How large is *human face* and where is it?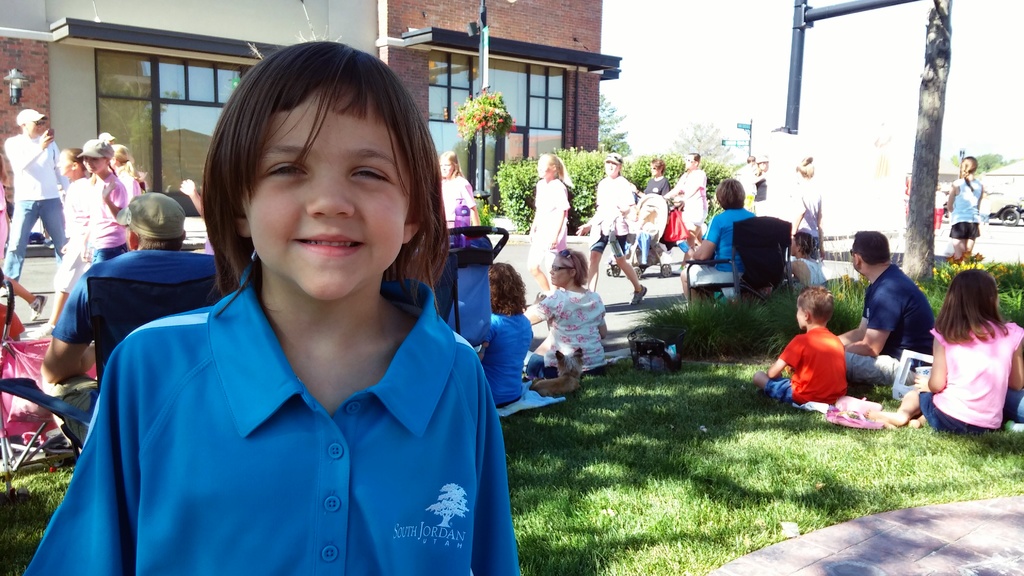
Bounding box: bbox=(605, 164, 619, 173).
